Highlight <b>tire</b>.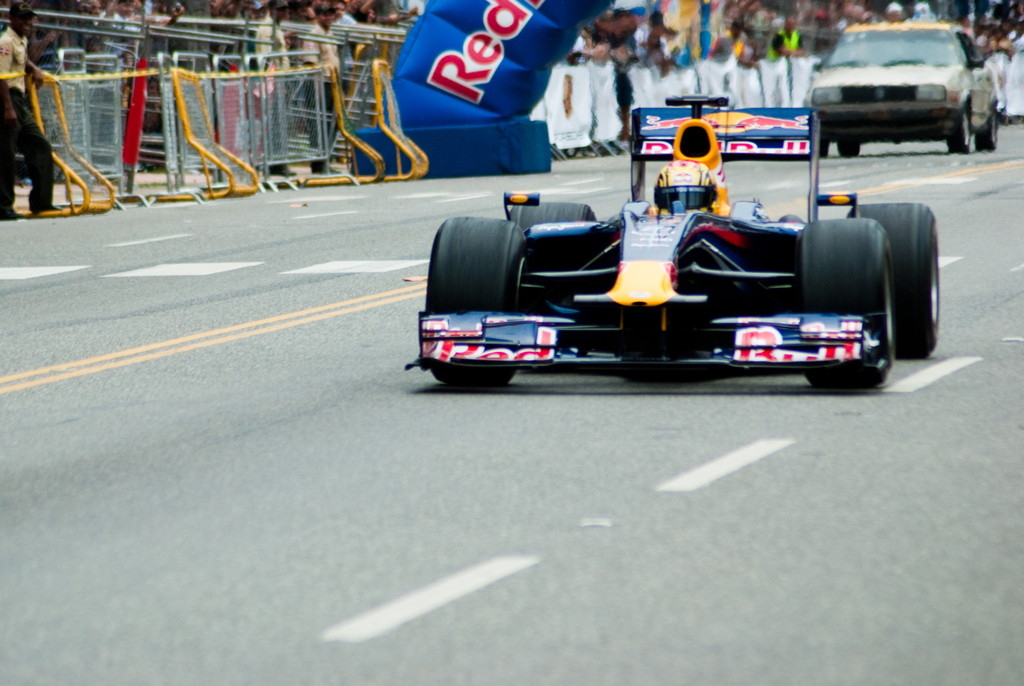
Highlighted region: {"left": 978, "top": 108, "right": 996, "bottom": 146}.
